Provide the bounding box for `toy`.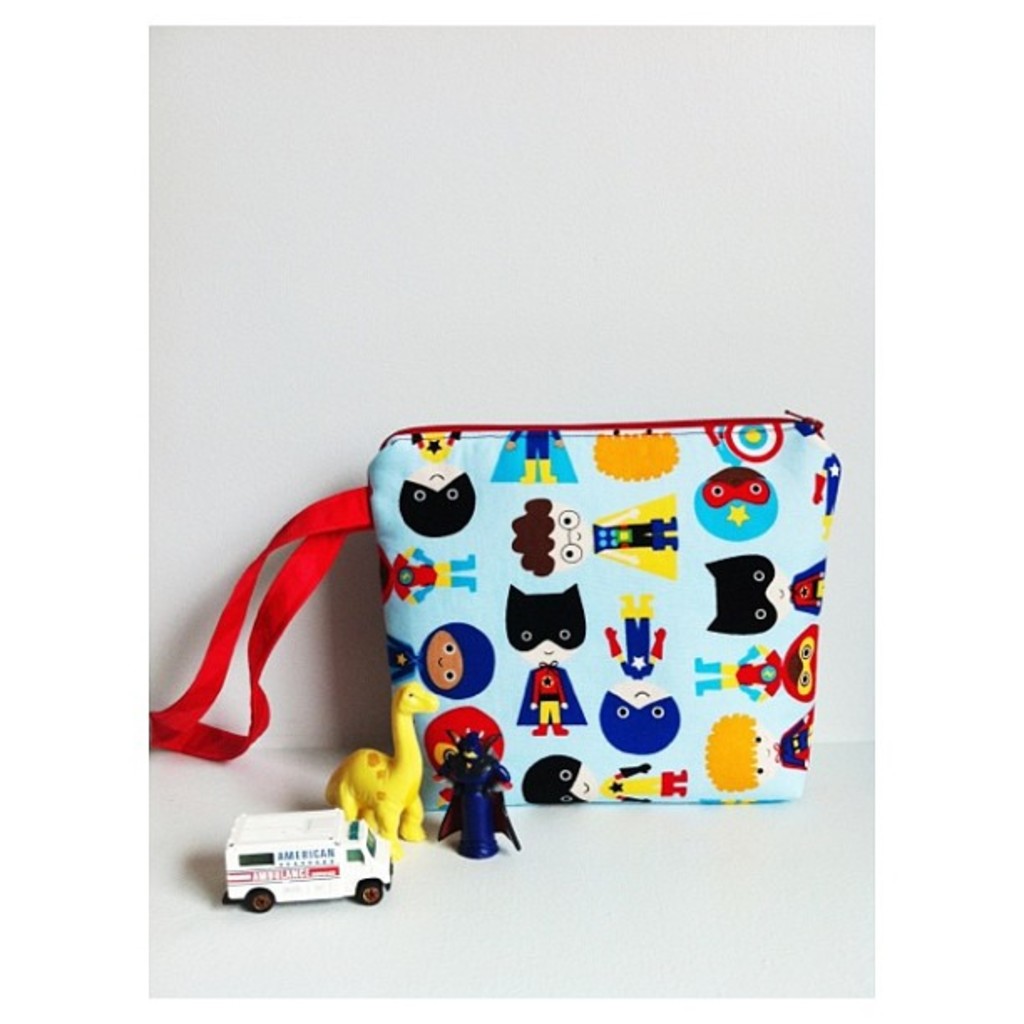
[219,805,393,914].
